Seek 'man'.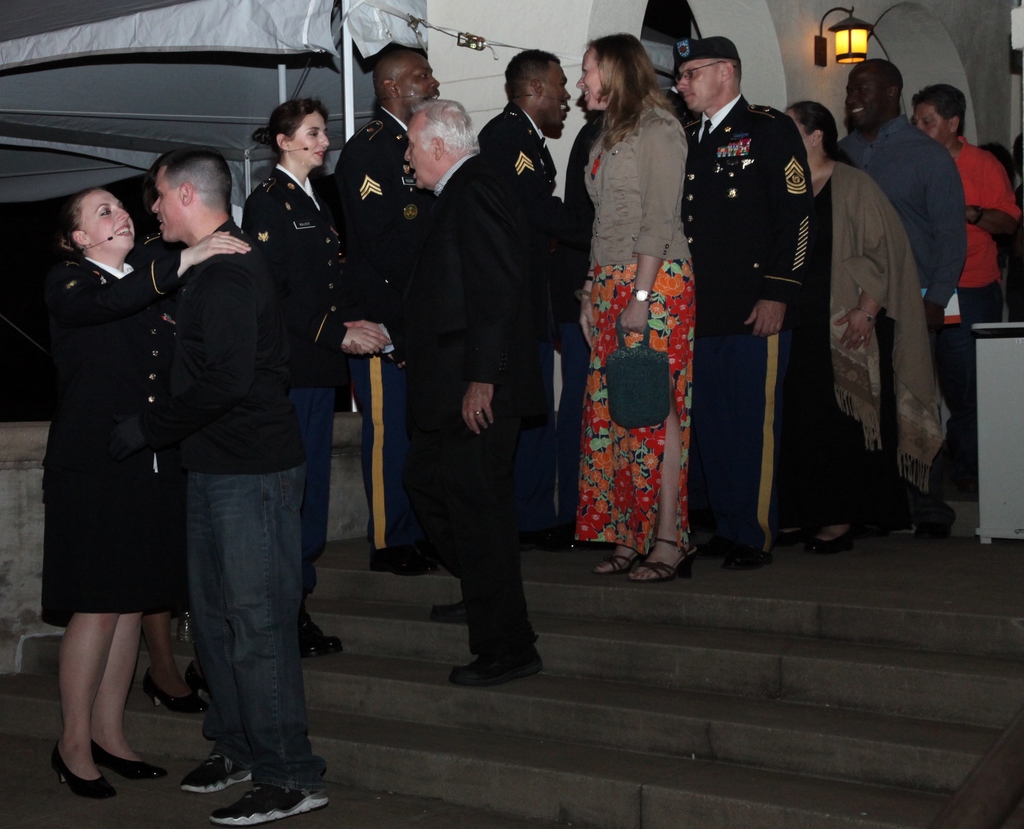
{"left": 473, "top": 45, "right": 575, "bottom": 237}.
